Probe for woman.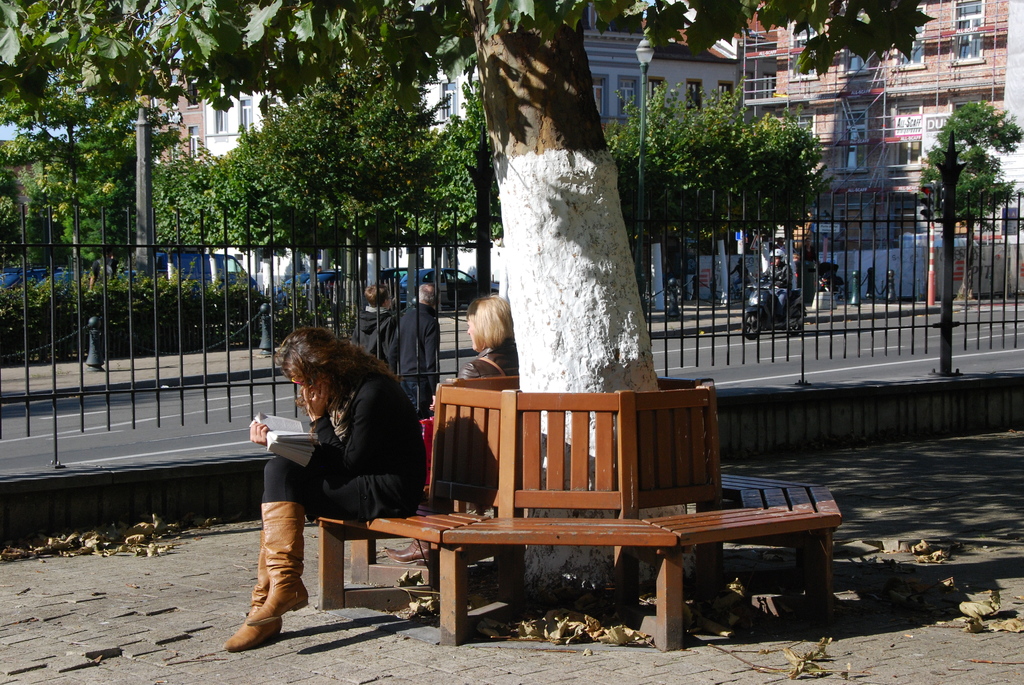
Probe result: detection(229, 320, 403, 633).
